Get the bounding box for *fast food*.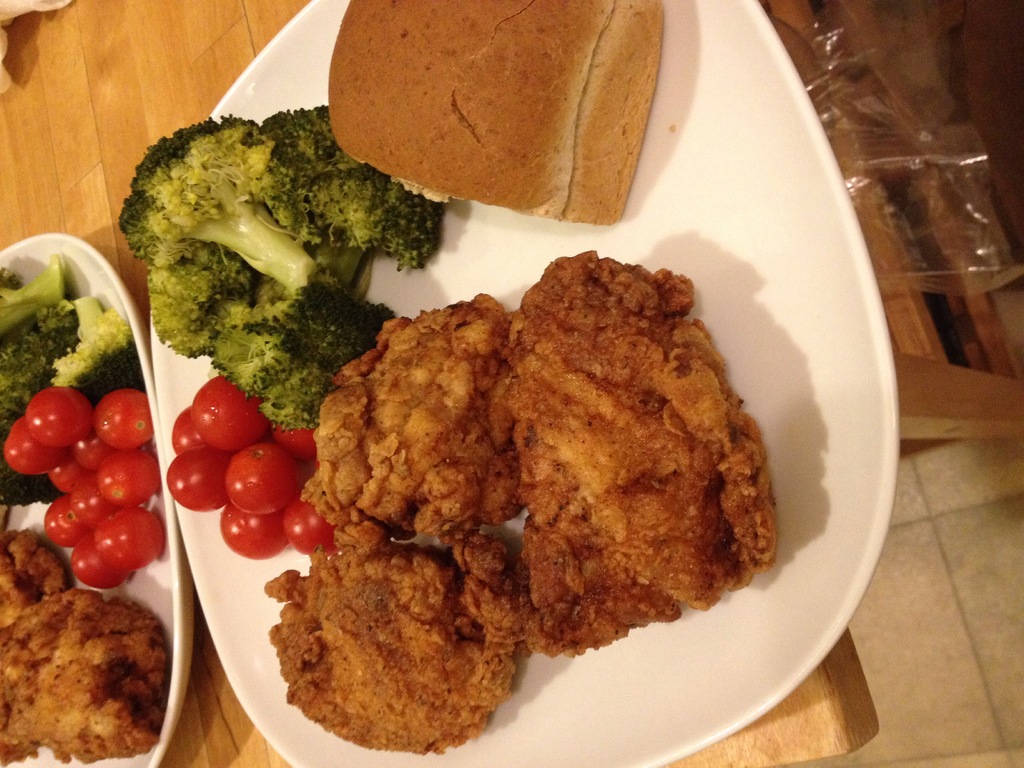
271/518/522/758.
